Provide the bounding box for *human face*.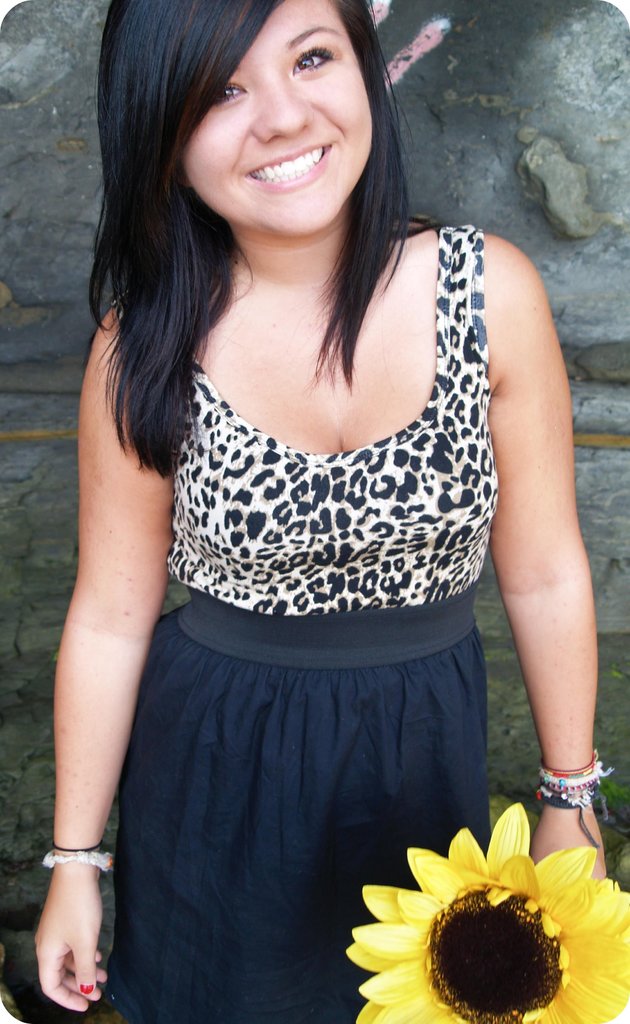
bbox=[154, 0, 383, 232].
